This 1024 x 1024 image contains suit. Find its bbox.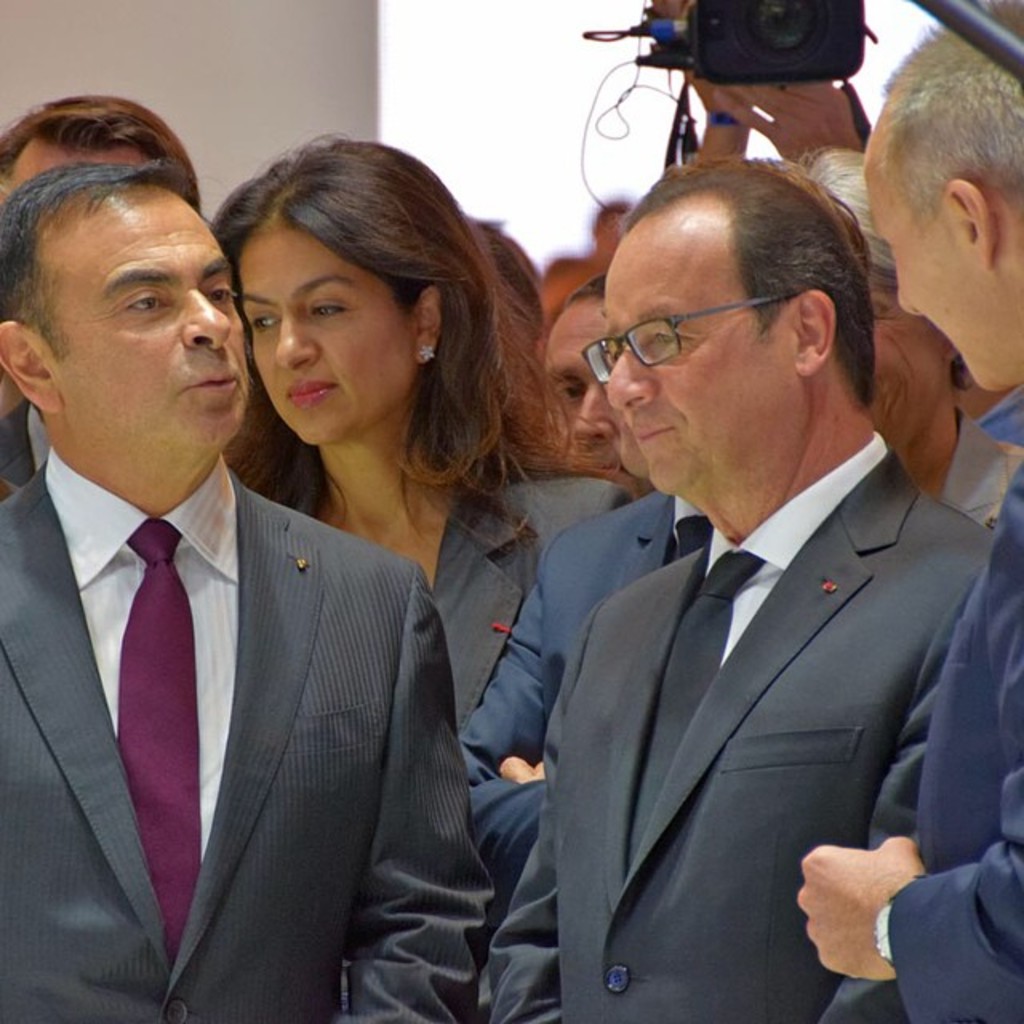
bbox(488, 430, 1005, 1022).
